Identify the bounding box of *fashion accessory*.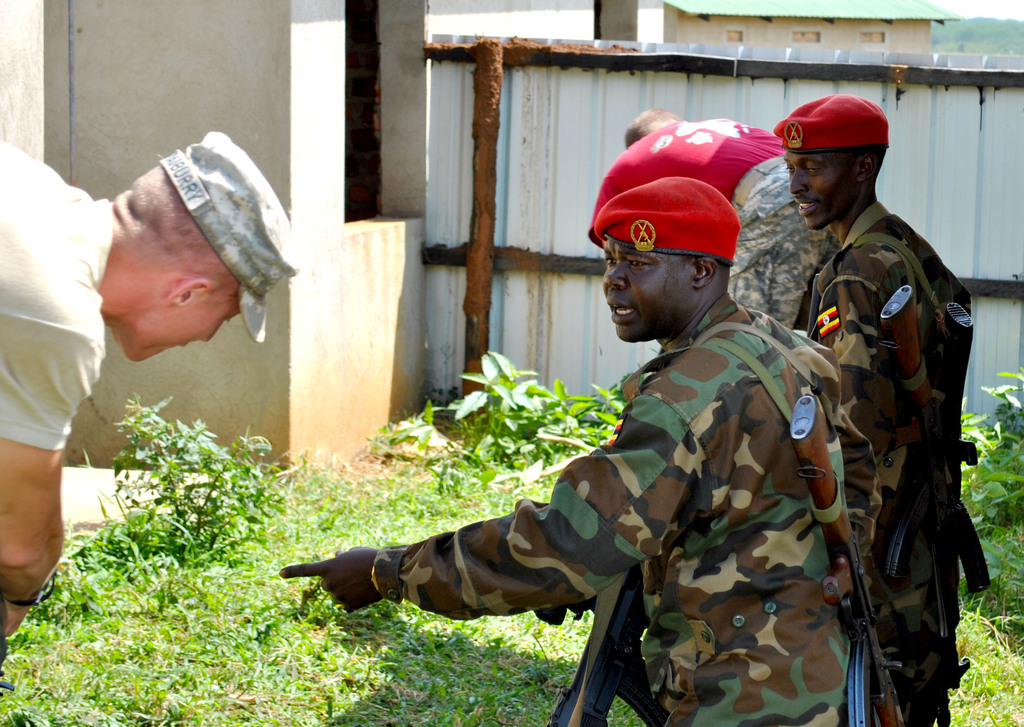
{"x1": 733, "y1": 161, "x2": 785, "y2": 207}.
